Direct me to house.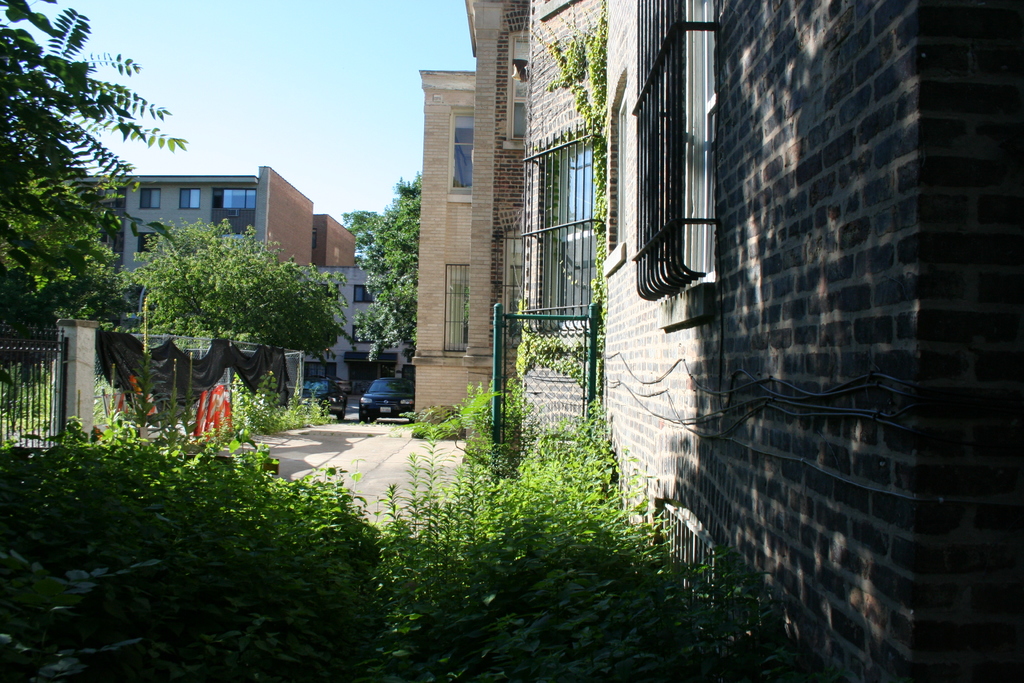
Direction: pyautogui.locateOnScreen(463, 0, 1023, 682).
